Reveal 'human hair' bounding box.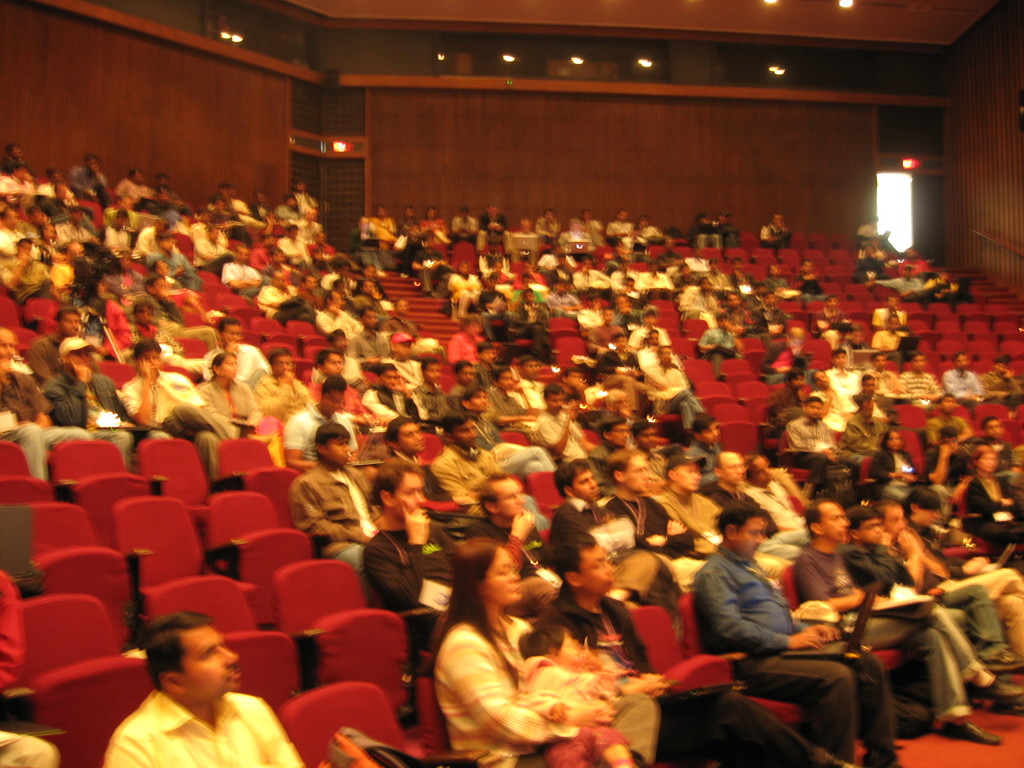
Revealed: BBox(491, 368, 509, 378).
